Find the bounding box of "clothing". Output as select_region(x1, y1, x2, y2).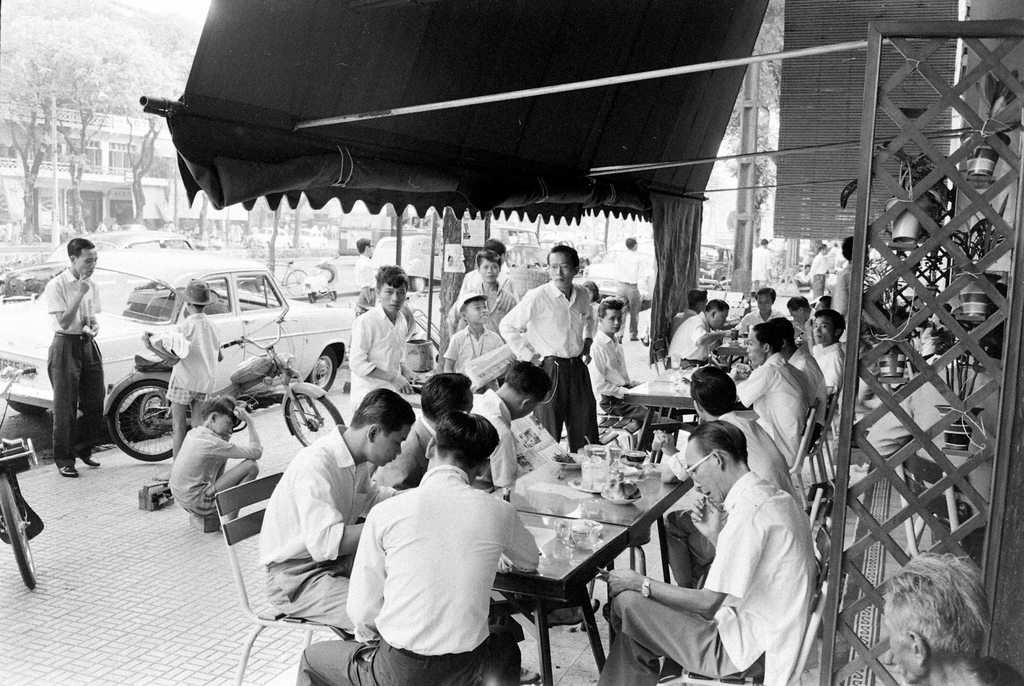
select_region(667, 307, 720, 365).
